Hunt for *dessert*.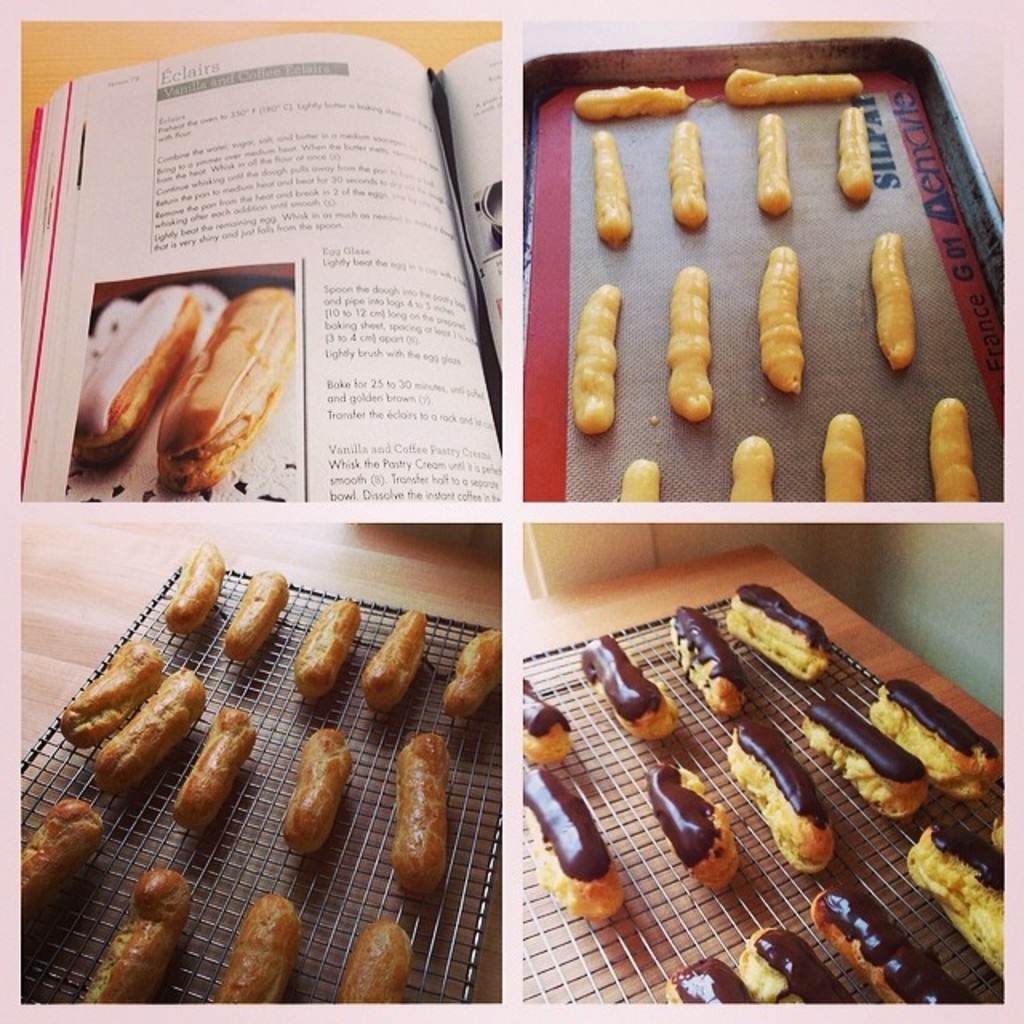
Hunted down at 443:626:502:712.
